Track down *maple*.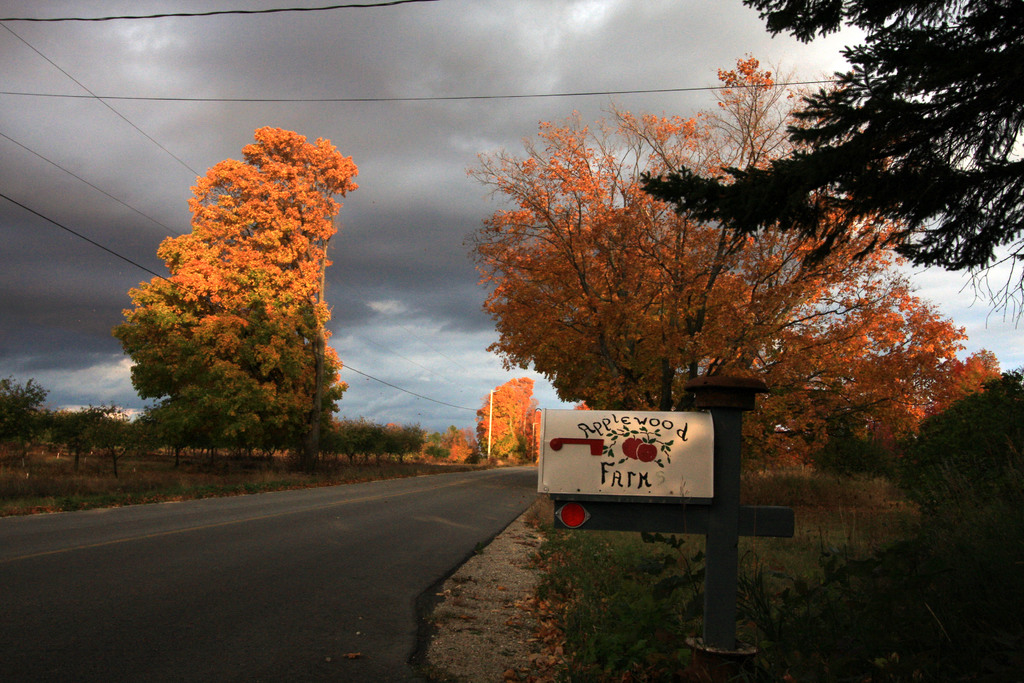
Tracked to detection(0, 370, 55, 464).
